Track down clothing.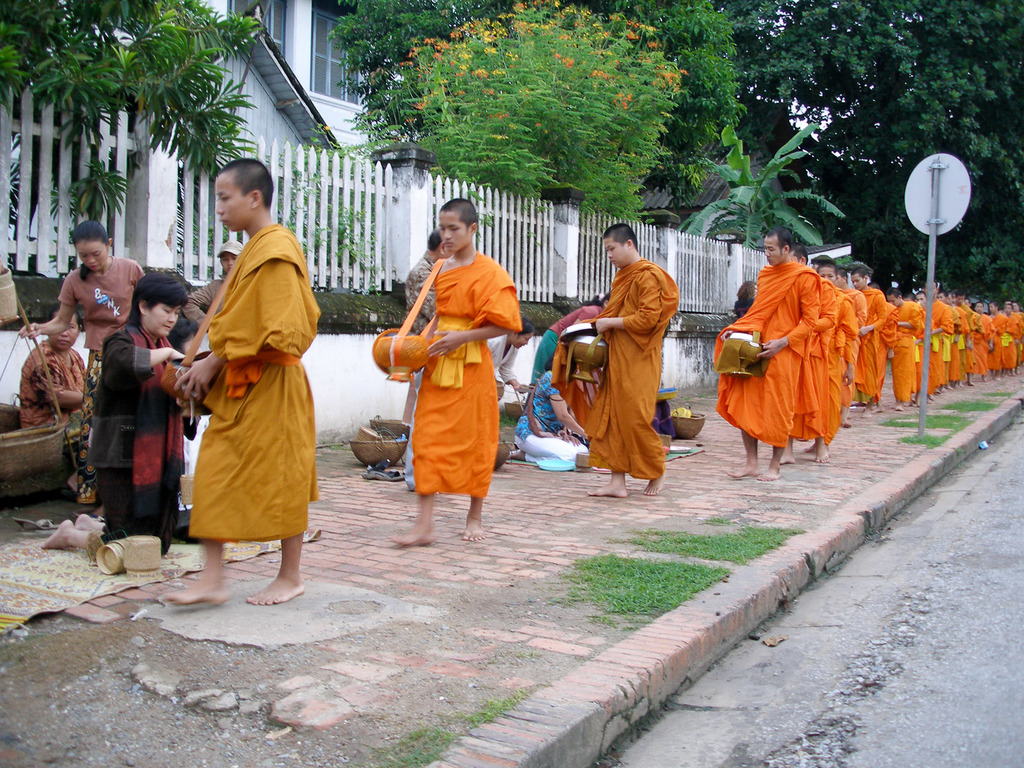
Tracked to {"left": 836, "top": 292, "right": 856, "bottom": 432}.
